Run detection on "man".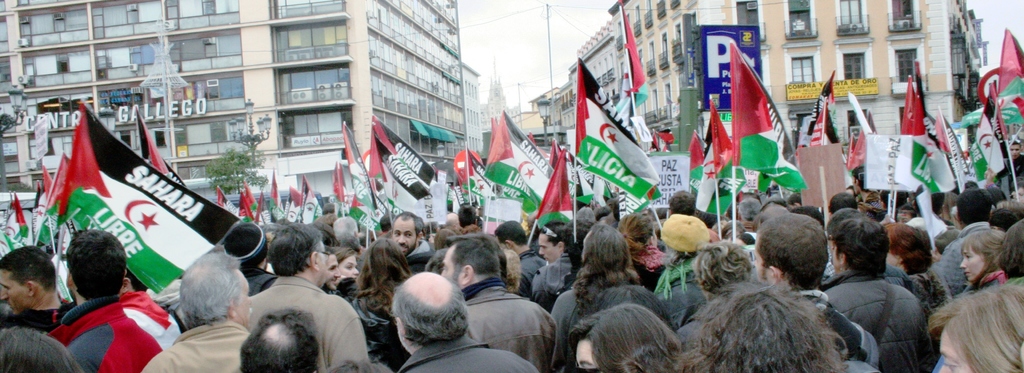
Result: x1=437, y1=234, x2=568, y2=372.
